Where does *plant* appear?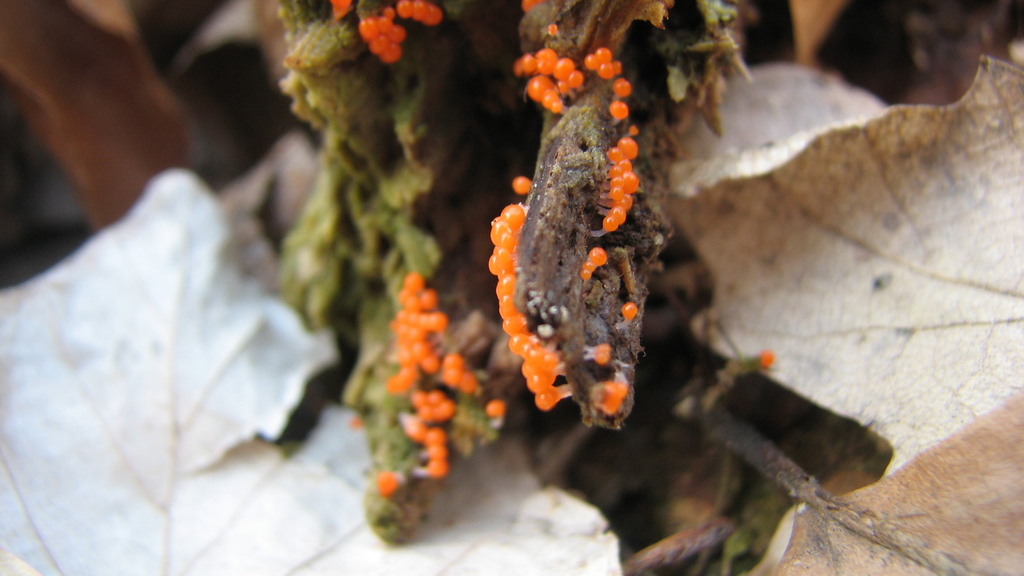
Appears at left=210, top=0, right=930, bottom=566.
